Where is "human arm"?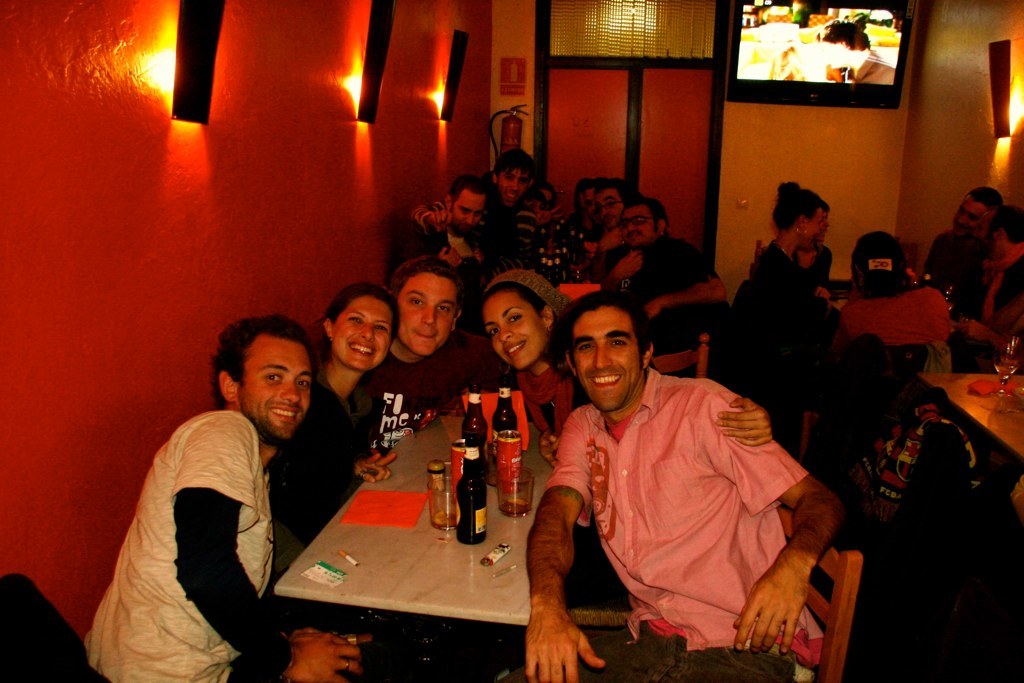
bbox(401, 195, 459, 235).
